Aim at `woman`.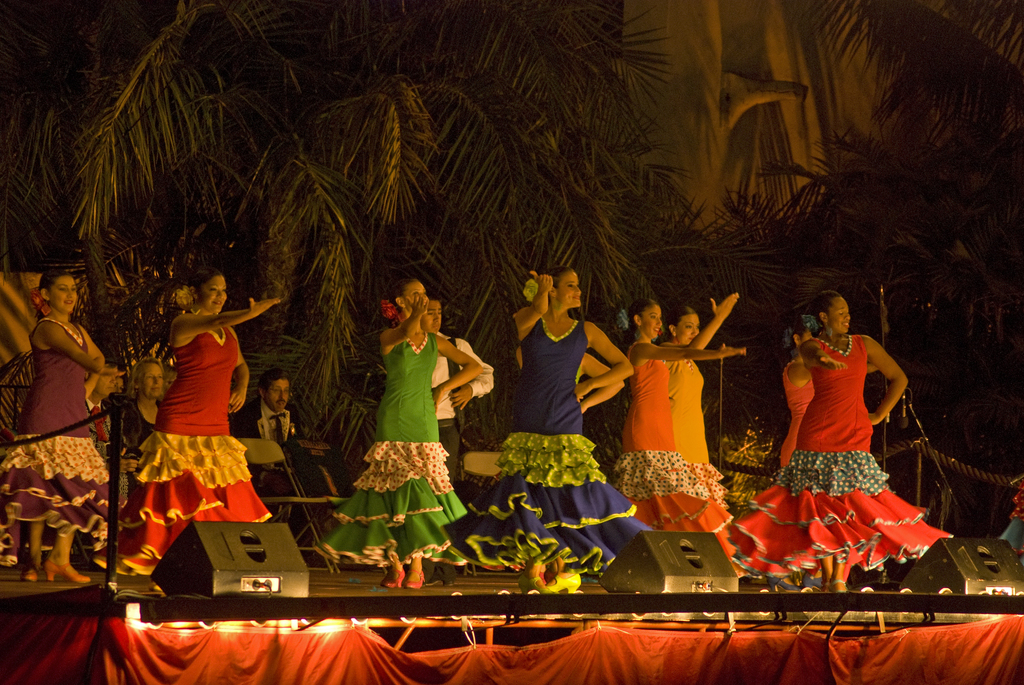
Aimed at box(777, 317, 822, 466).
